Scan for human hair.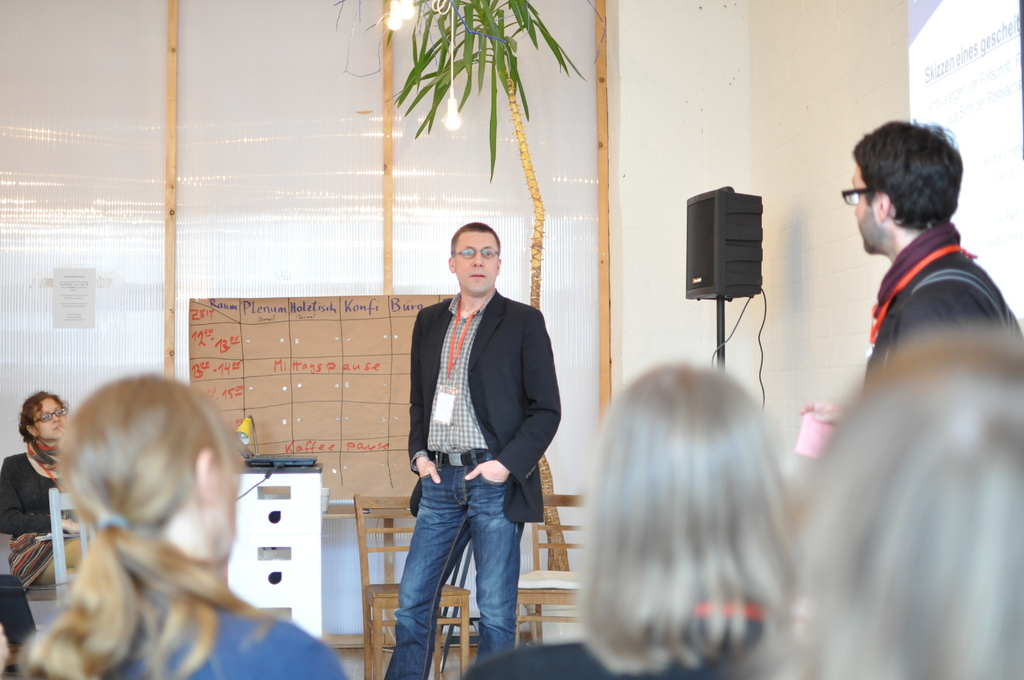
Scan result: detection(782, 322, 1023, 679).
